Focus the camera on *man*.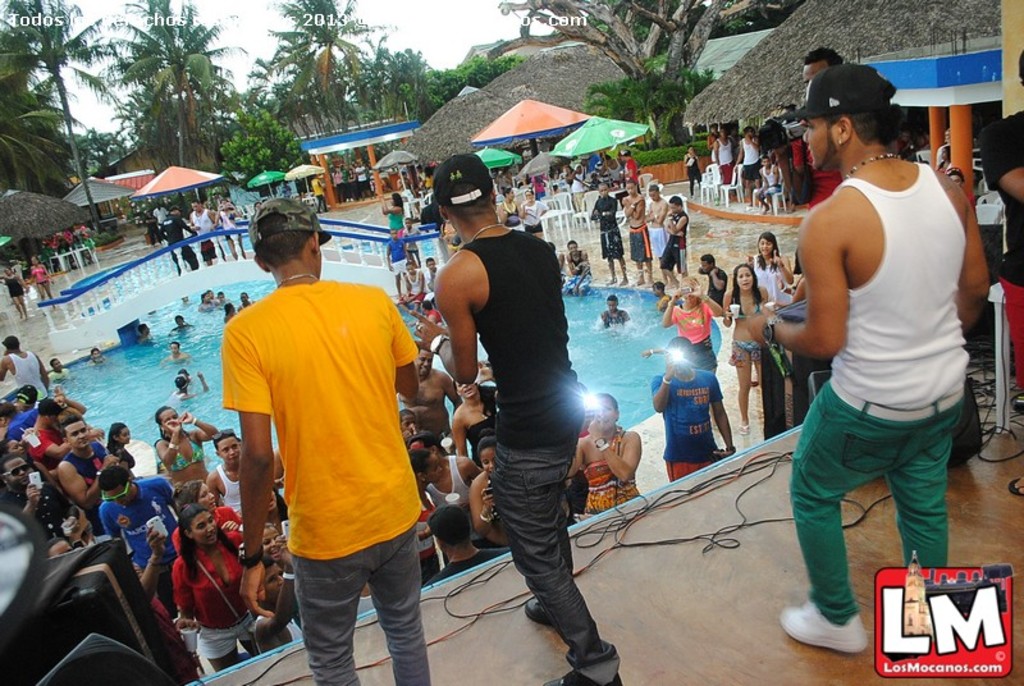
Focus region: [left=658, top=196, right=690, bottom=289].
